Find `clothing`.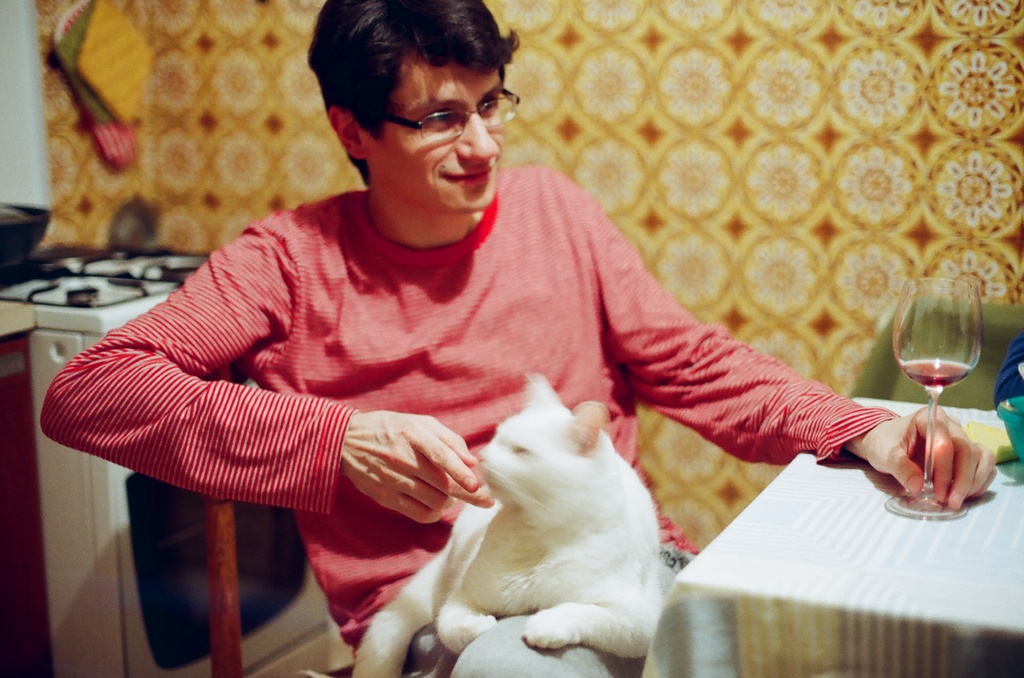
x1=101 y1=122 x2=931 y2=641.
